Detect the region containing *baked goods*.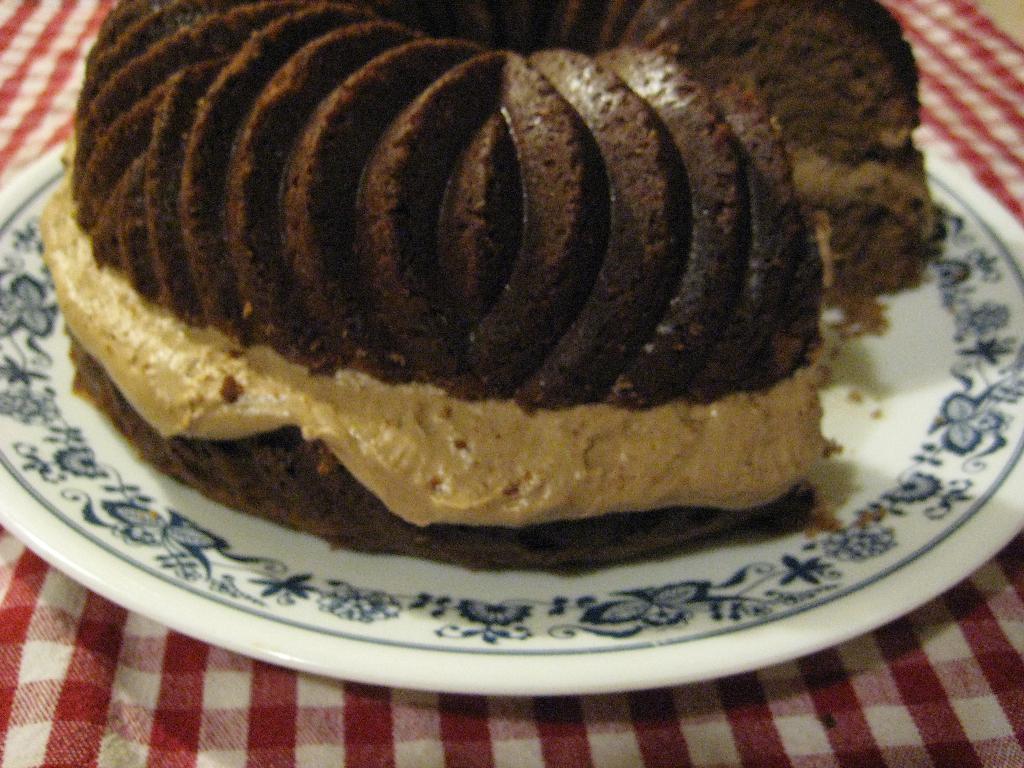
35/0/964/586.
